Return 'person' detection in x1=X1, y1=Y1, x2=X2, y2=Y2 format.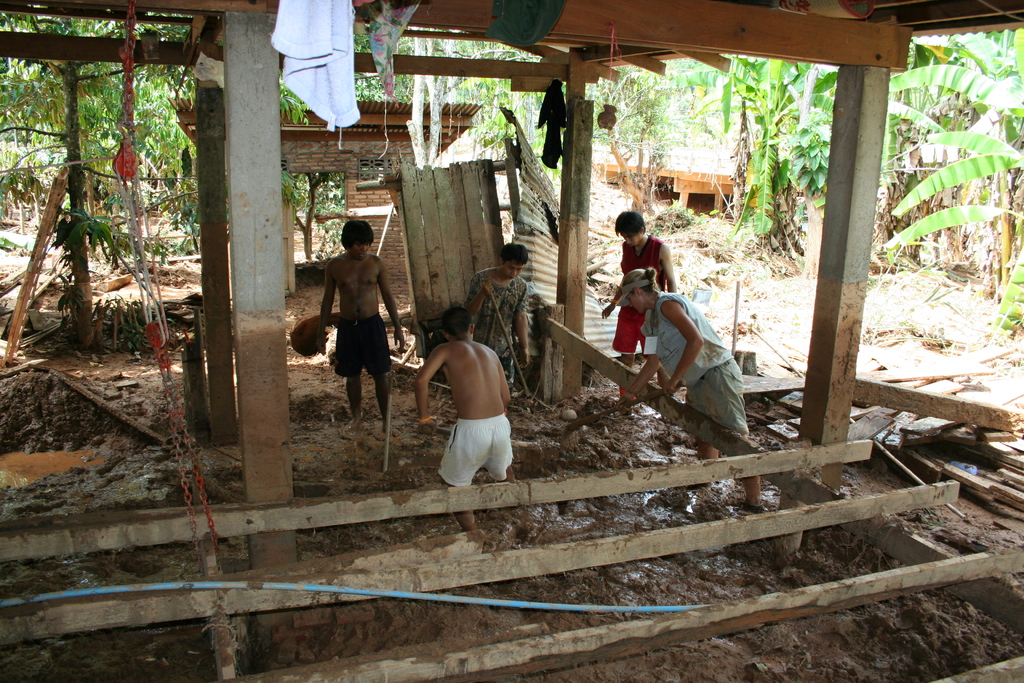
x1=321, y1=220, x2=408, y2=432.
